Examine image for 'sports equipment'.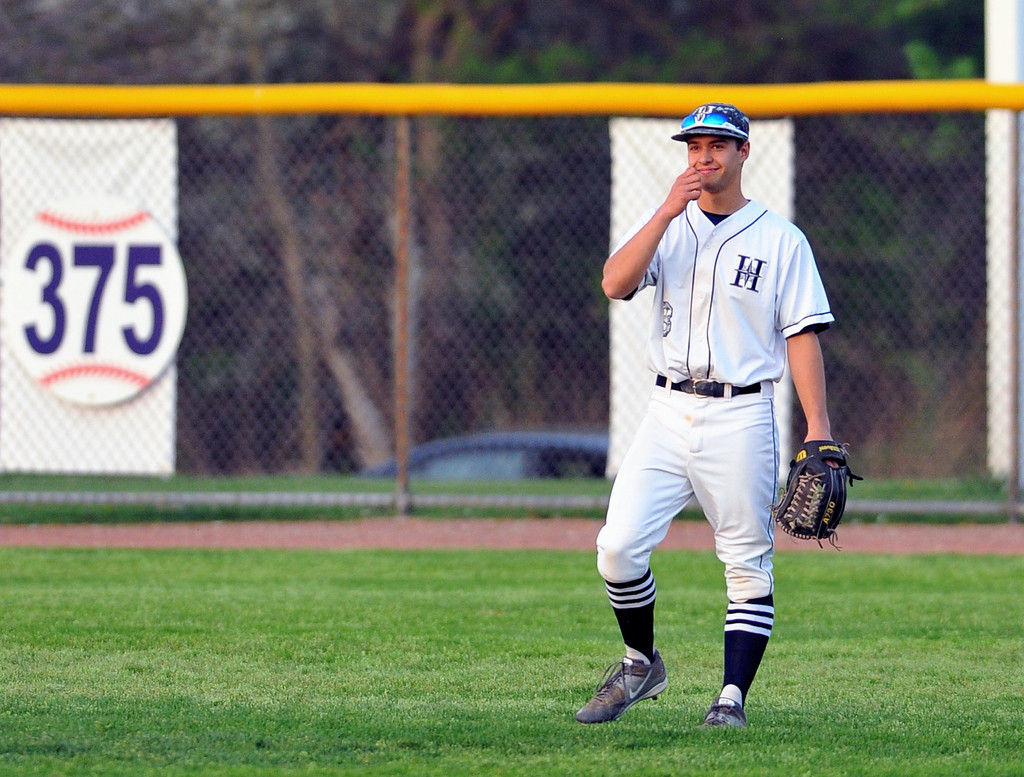
Examination result: box(4, 195, 186, 405).
